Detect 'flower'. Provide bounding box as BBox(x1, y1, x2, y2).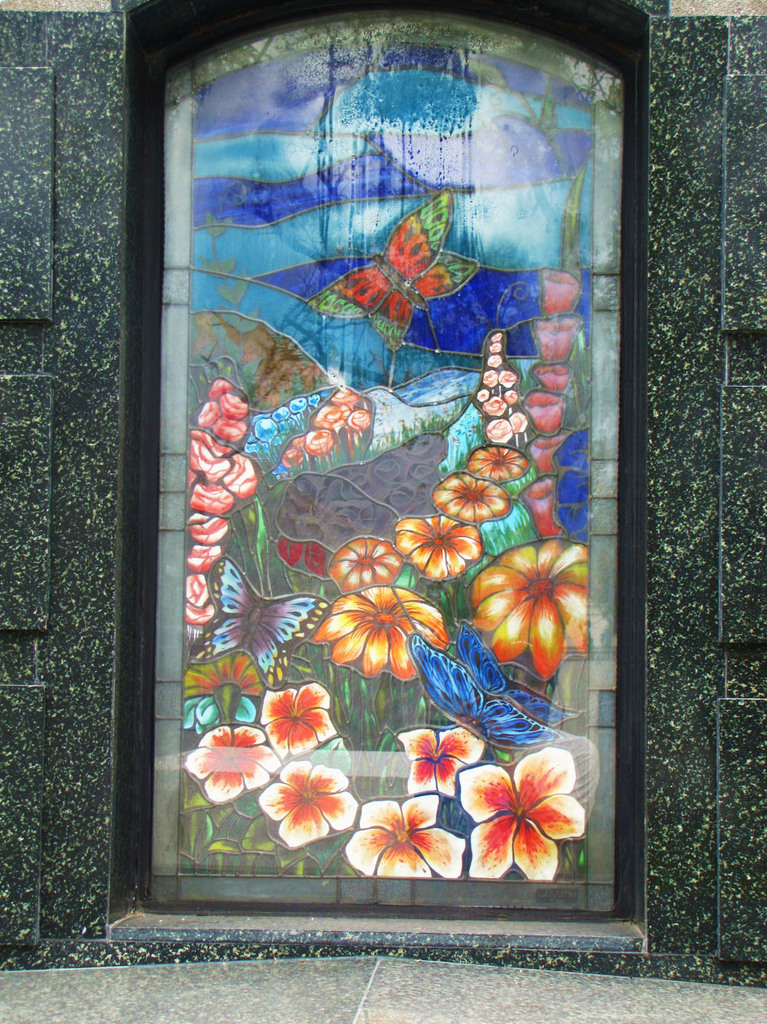
BBox(395, 513, 482, 577).
